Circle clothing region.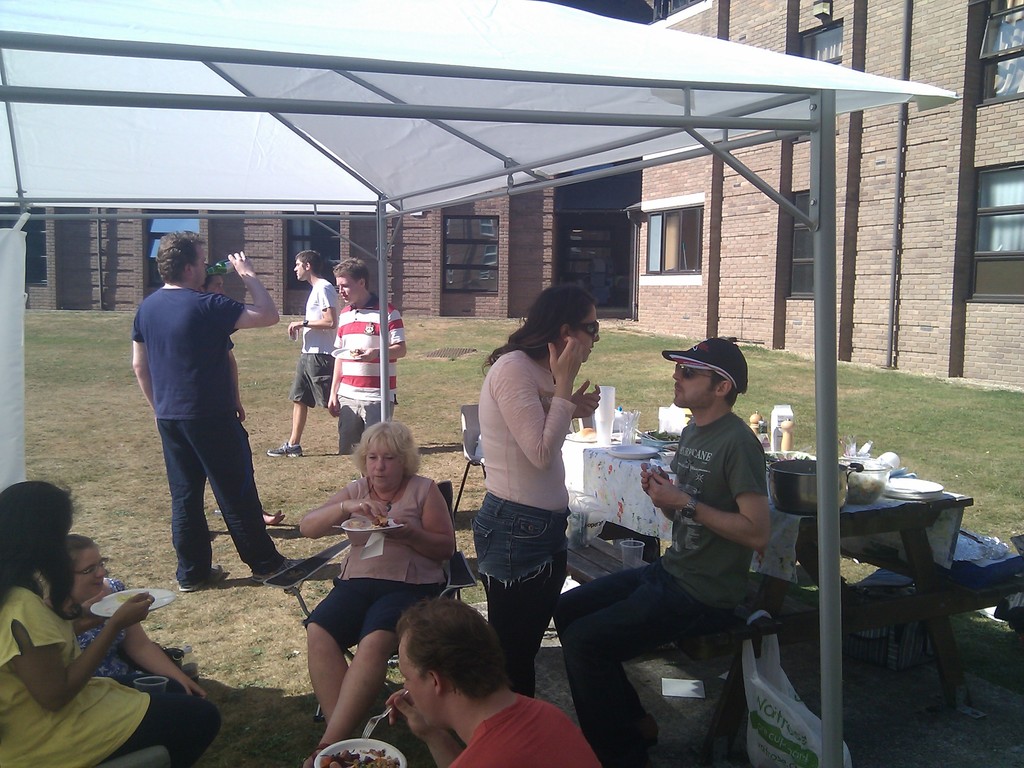
Region: box(300, 470, 445, 650).
